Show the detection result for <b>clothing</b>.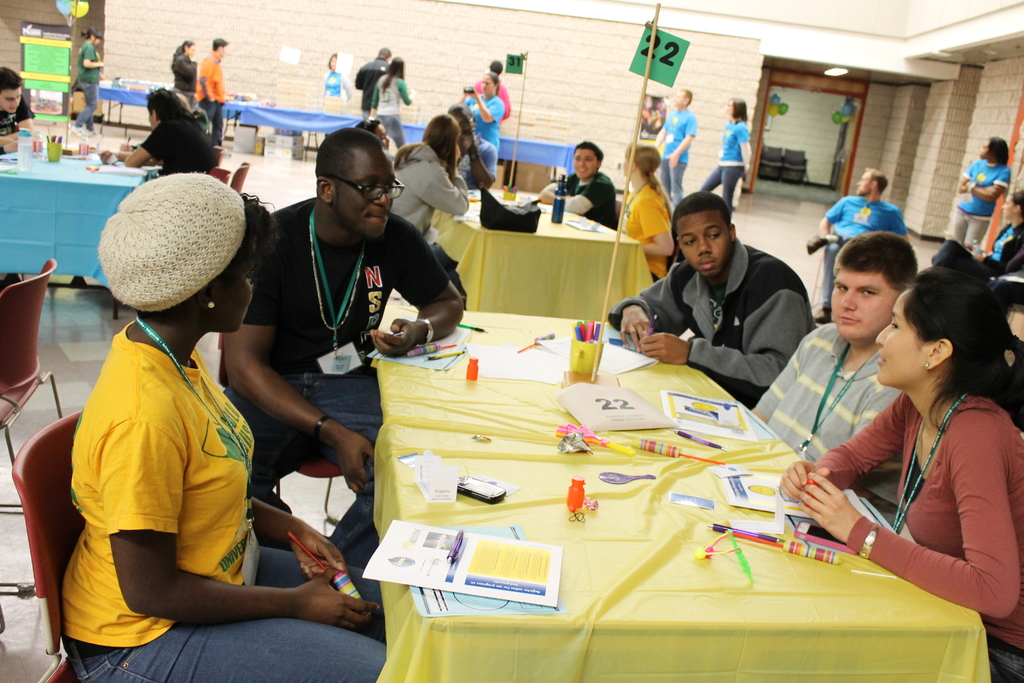
BBox(607, 234, 815, 411).
